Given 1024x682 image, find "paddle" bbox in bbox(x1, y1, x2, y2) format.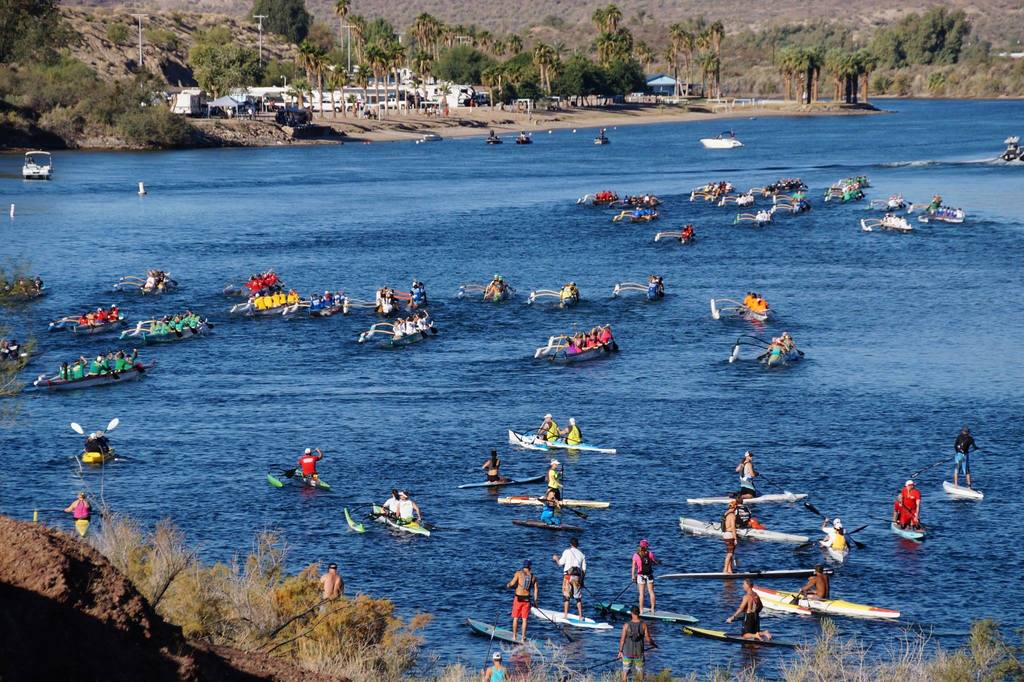
bbox(558, 466, 563, 508).
